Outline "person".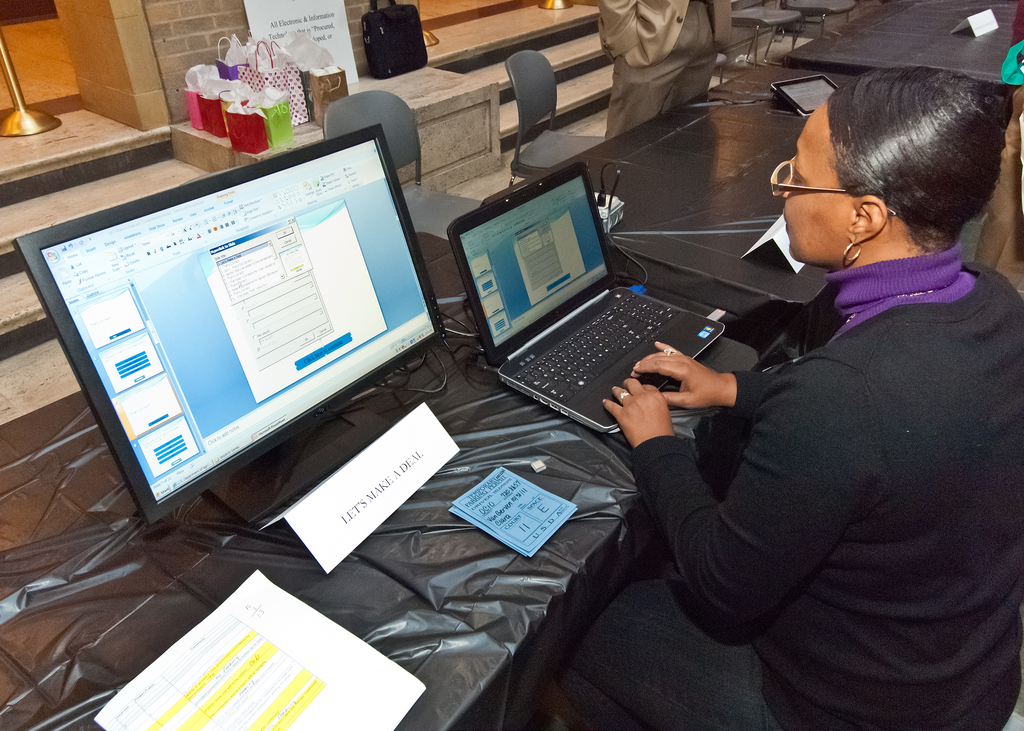
Outline: (596,0,739,134).
